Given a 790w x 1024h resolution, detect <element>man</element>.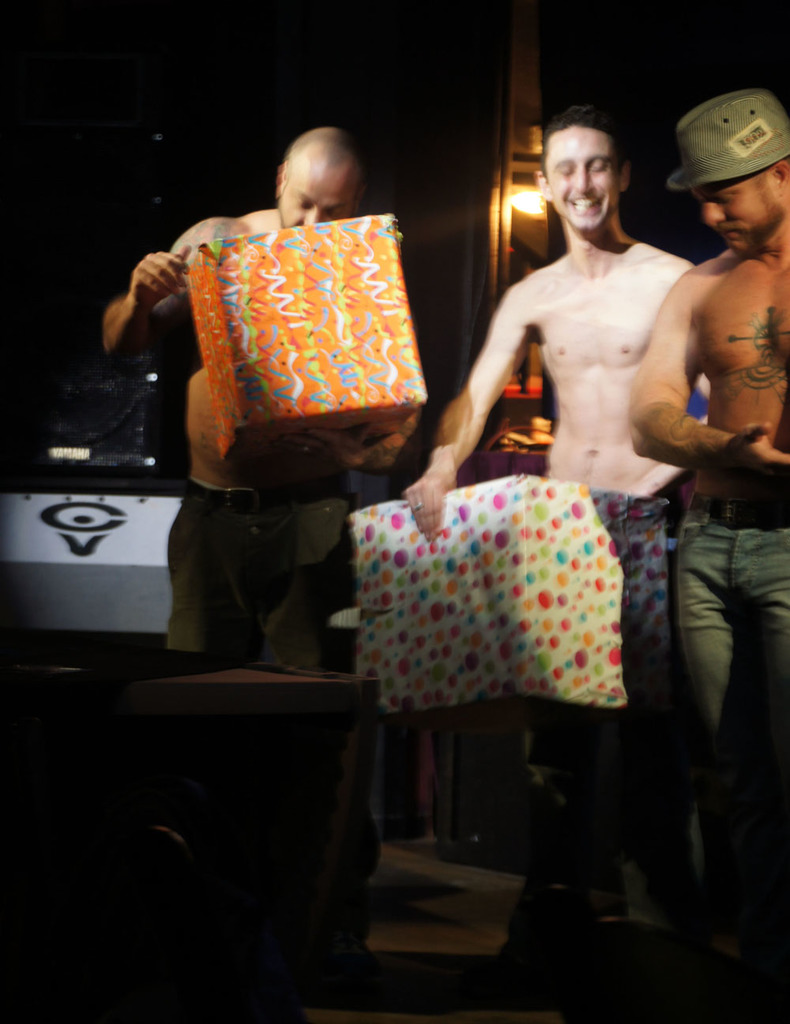
bbox=(96, 123, 366, 670).
